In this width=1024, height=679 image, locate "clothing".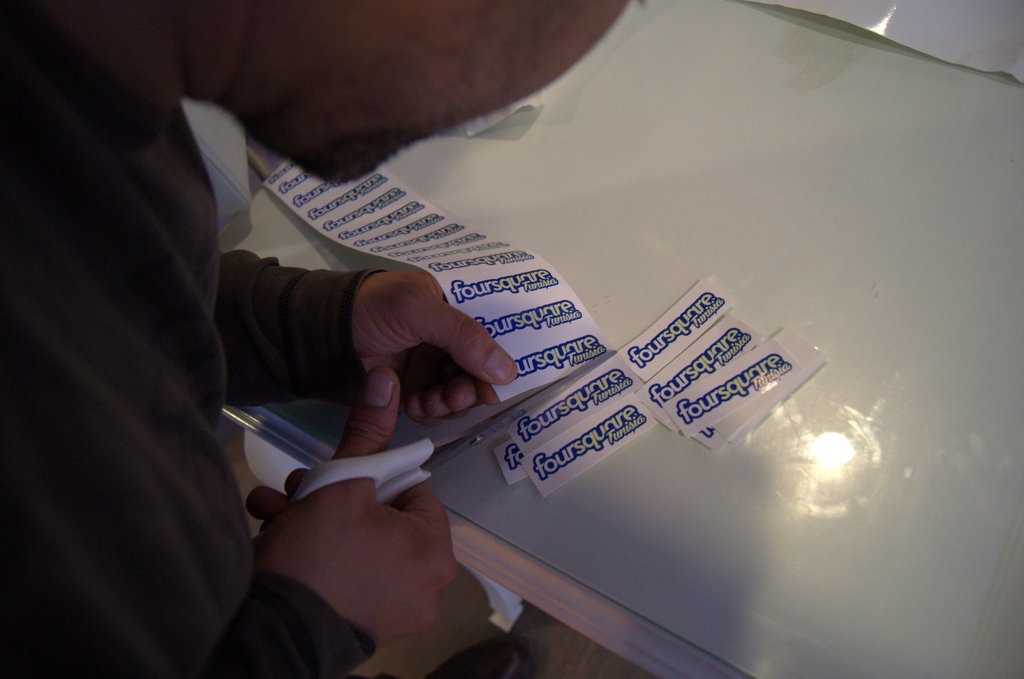
Bounding box: x1=0, y1=19, x2=275, y2=678.
